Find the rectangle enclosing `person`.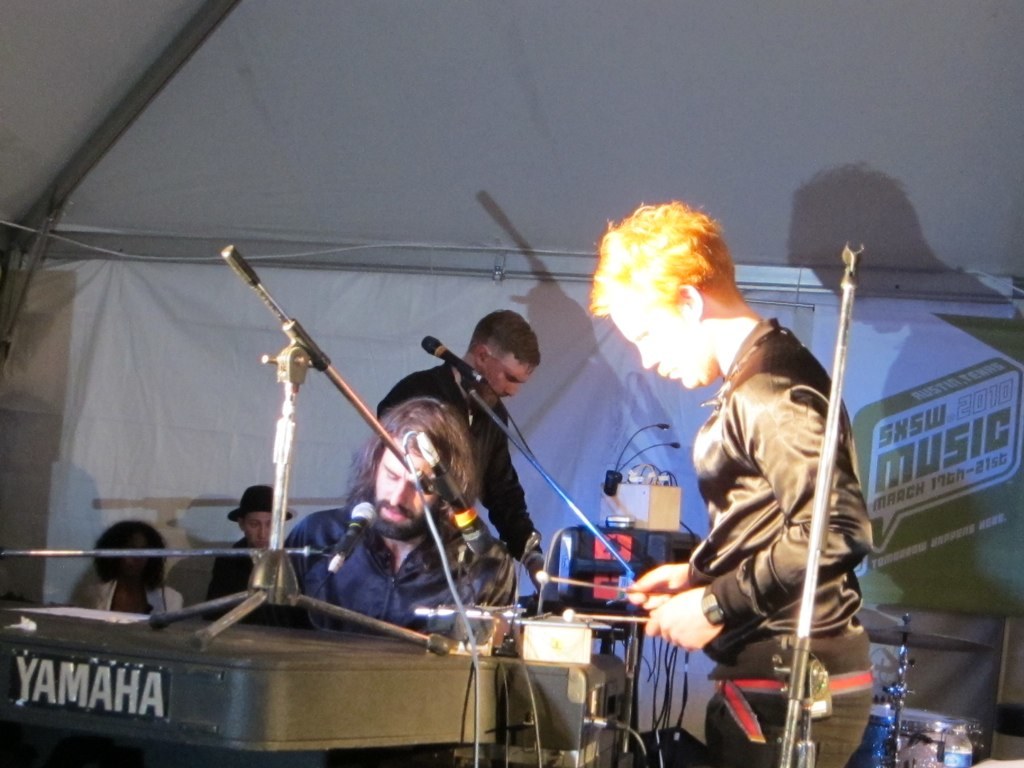
rect(200, 484, 318, 630).
